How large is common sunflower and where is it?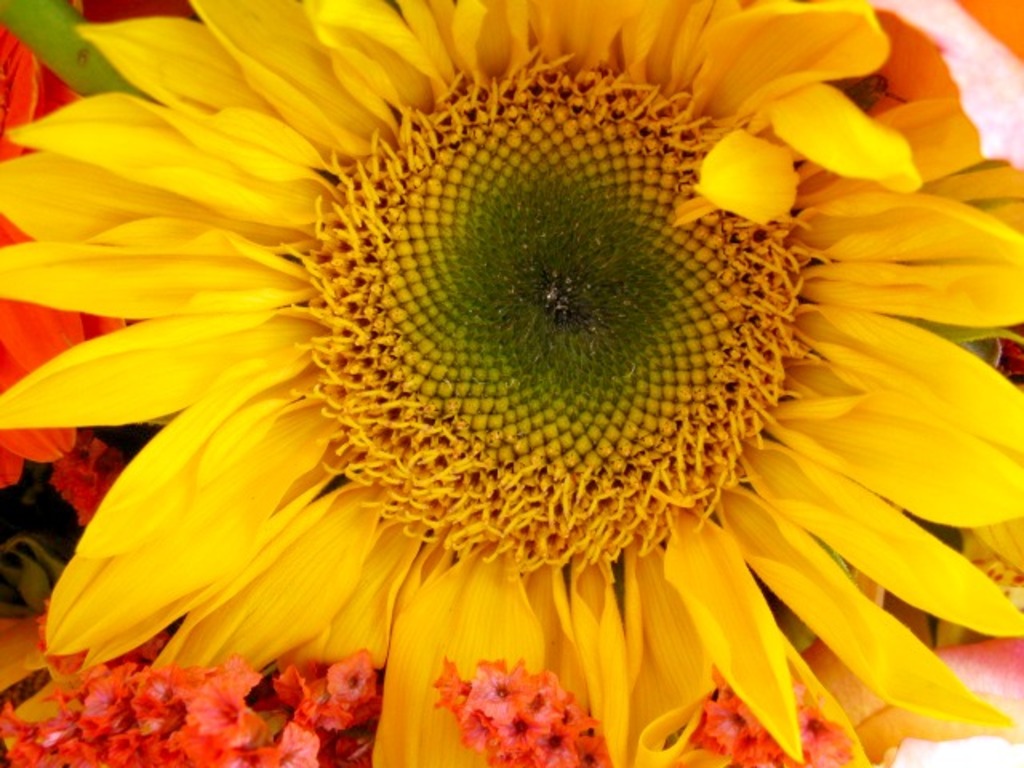
Bounding box: <box>0,0,1022,766</box>.
